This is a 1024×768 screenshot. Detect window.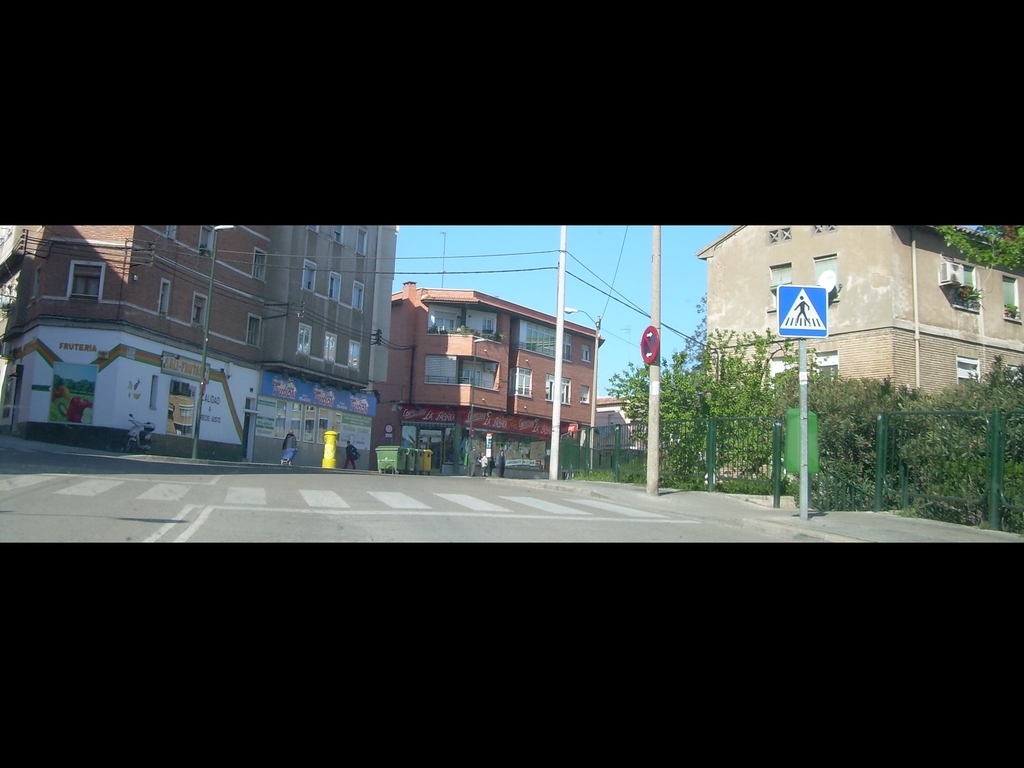
(left=515, top=365, right=531, bottom=391).
